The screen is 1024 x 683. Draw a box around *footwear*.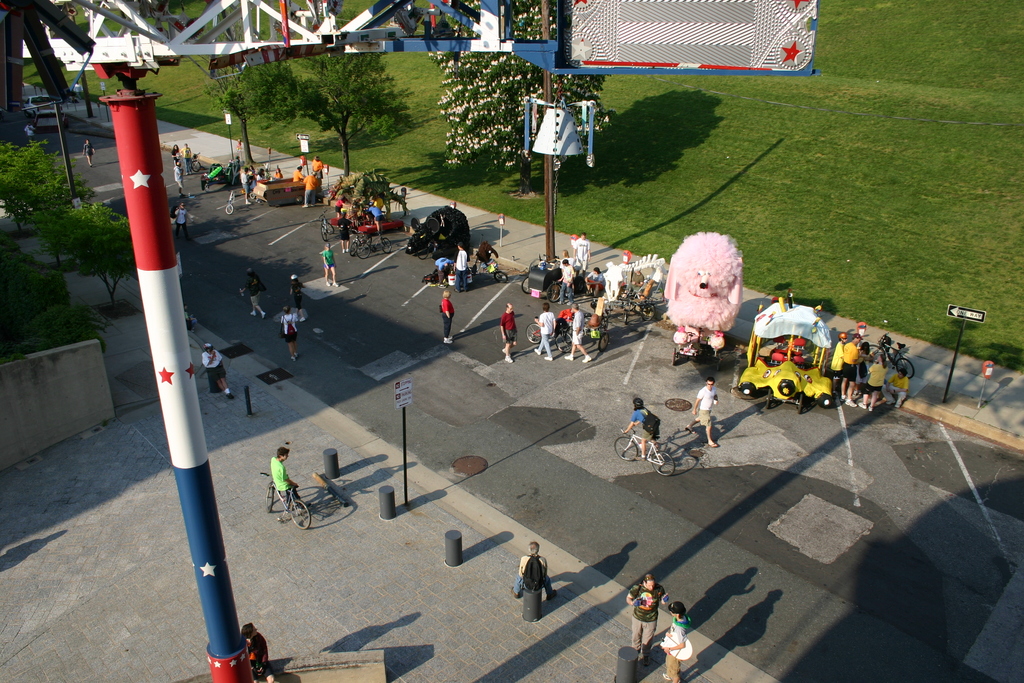
226:393:234:398.
